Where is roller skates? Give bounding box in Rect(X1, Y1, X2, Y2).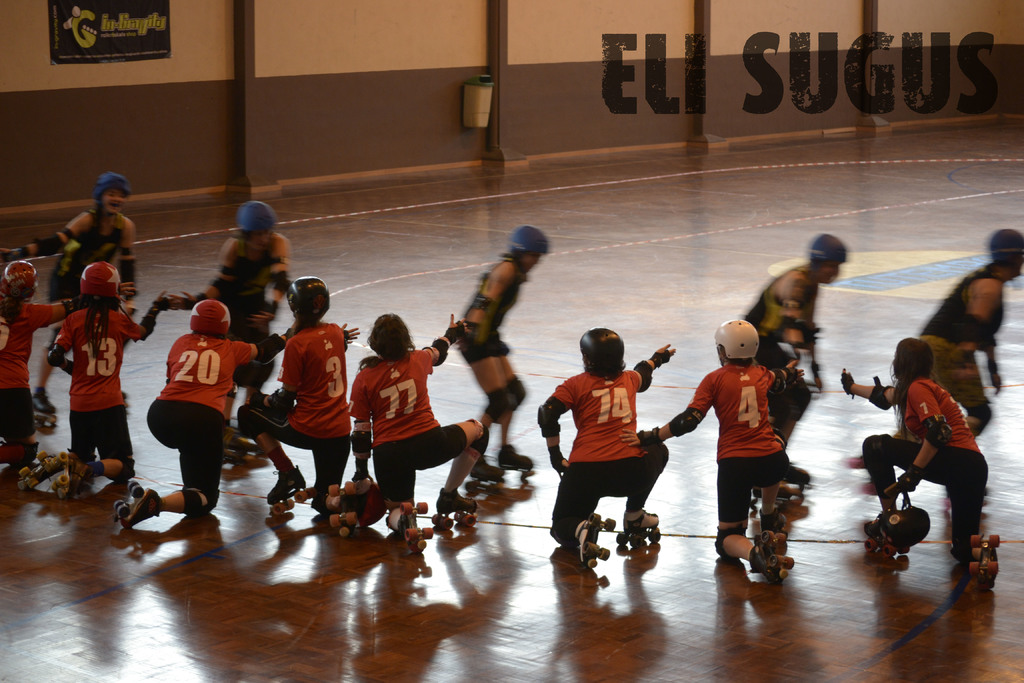
Rect(399, 500, 433, 552).
